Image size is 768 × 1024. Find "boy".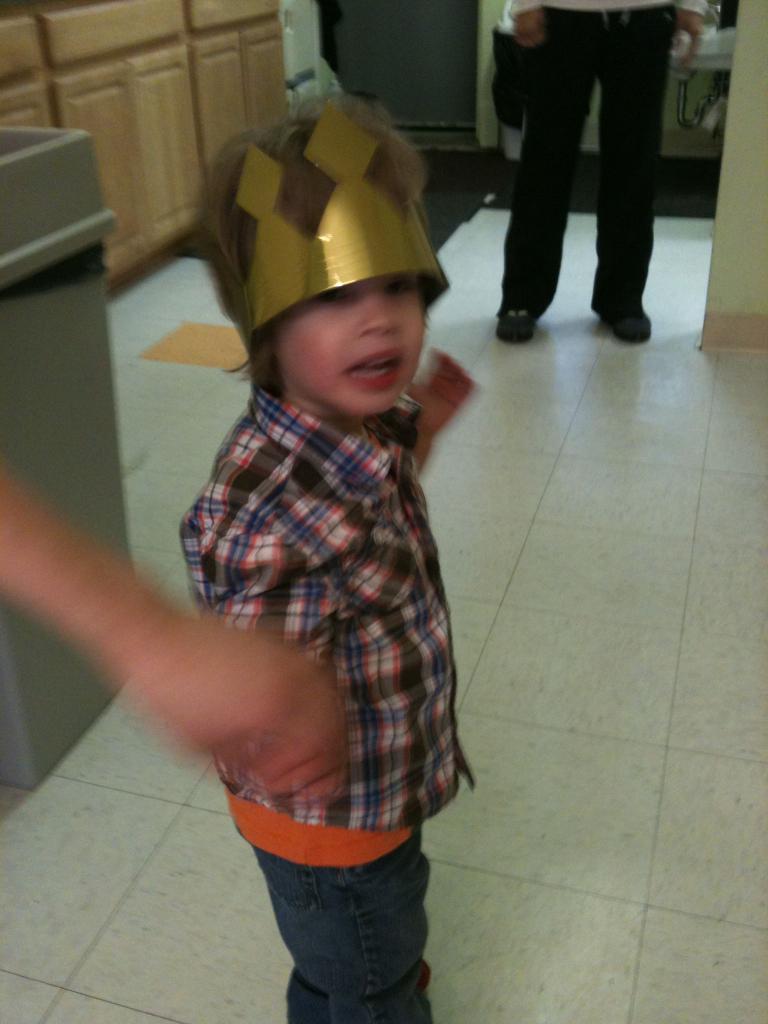
140/87/484/984.
